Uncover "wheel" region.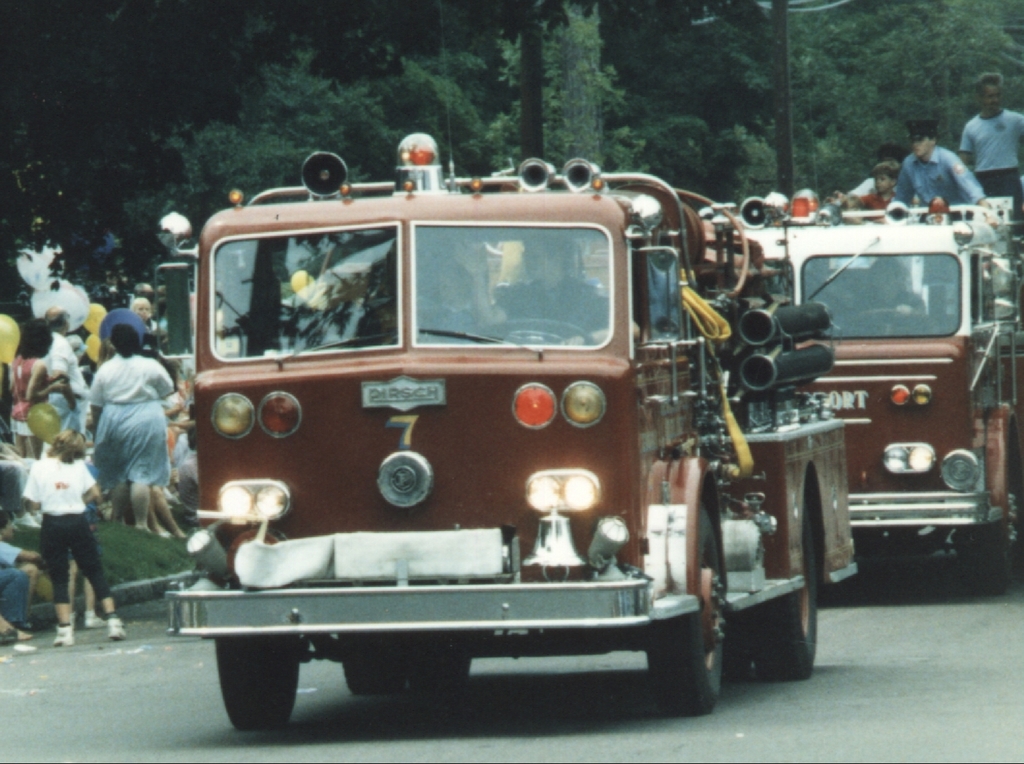
Uncovered: 966, 469, 1019, 607.
